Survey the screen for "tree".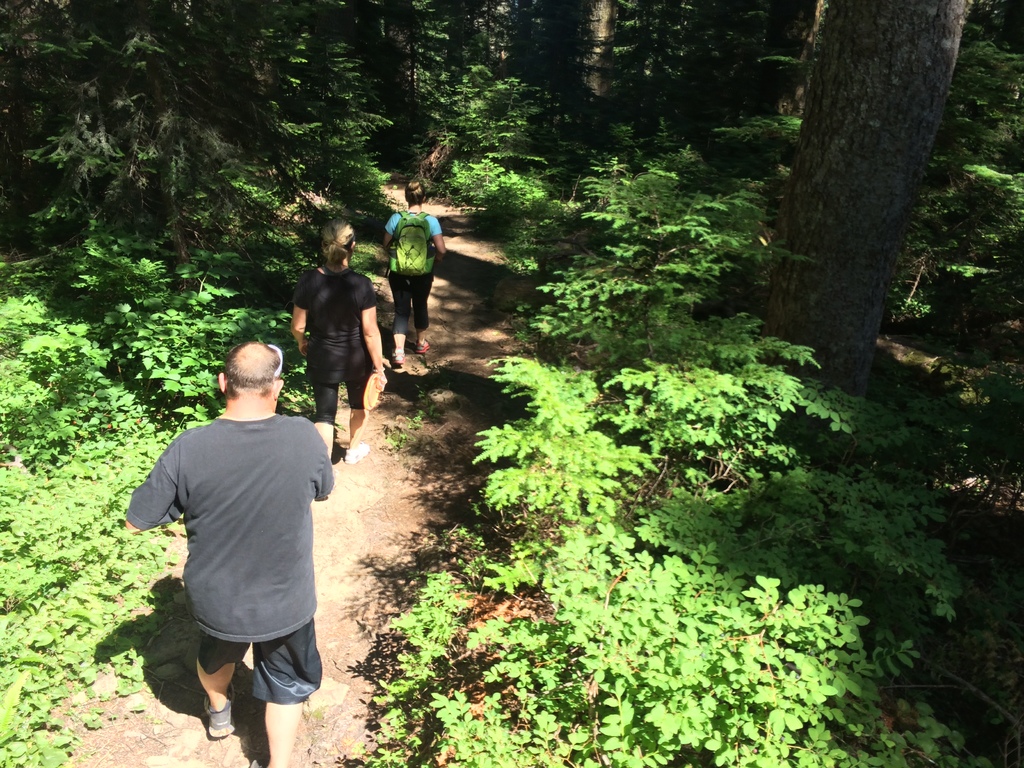
Survey found: 25:0:296:305.
